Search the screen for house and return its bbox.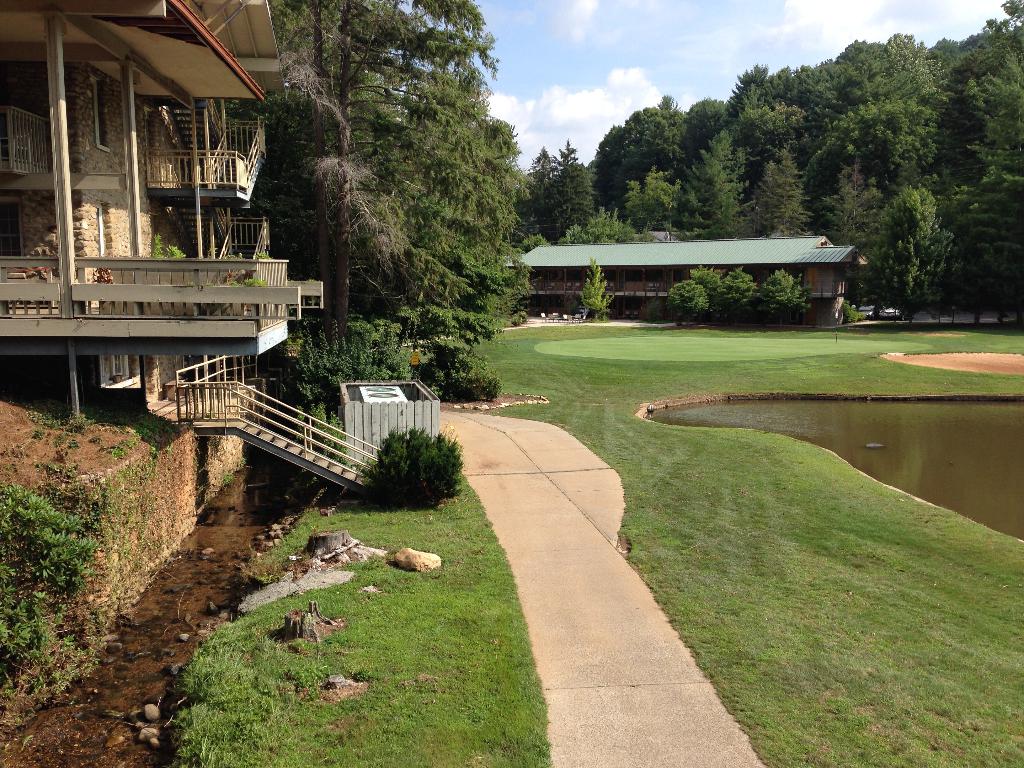
Found: (left=0, top=2, right=349, bottom=432).
